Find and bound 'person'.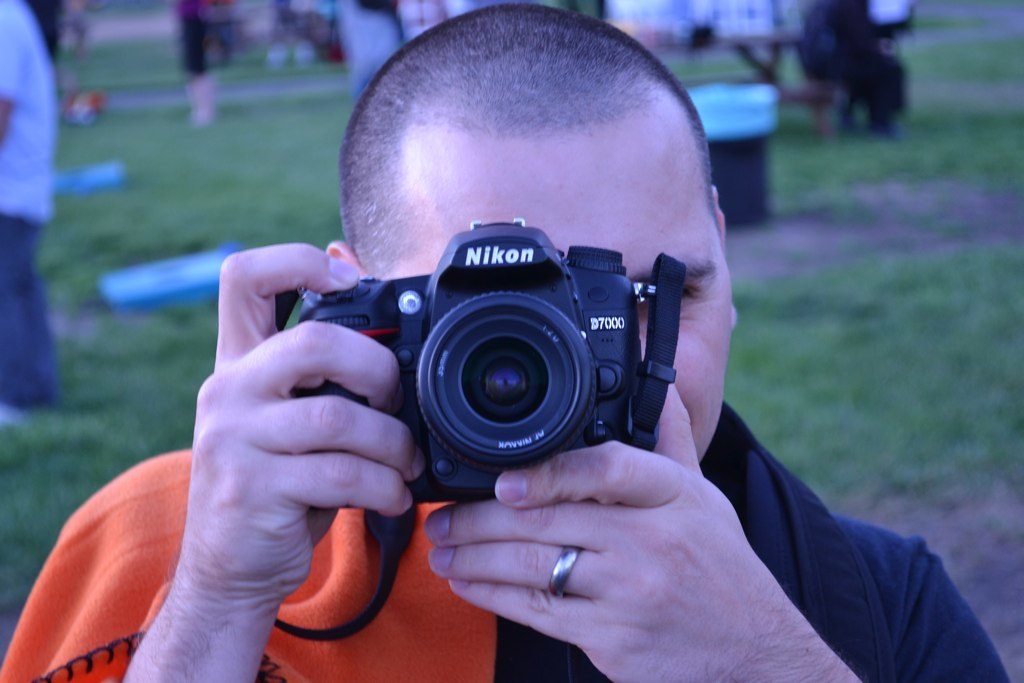
Bound: x1=0, y1=0, x2=1016, y2=682.
